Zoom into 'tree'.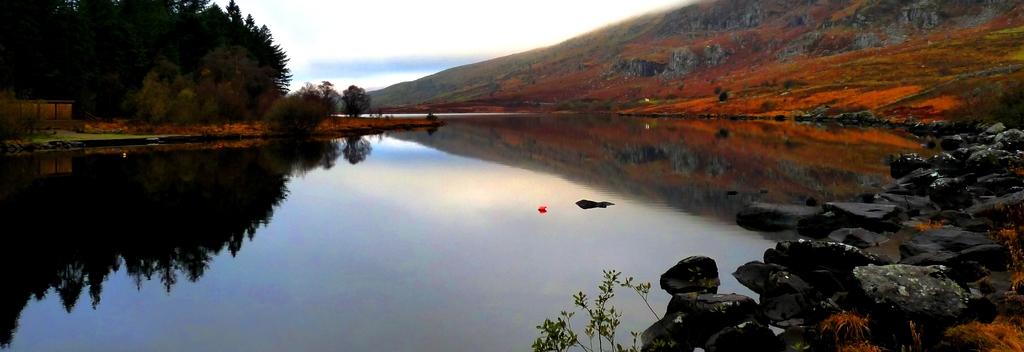
Zoom target: region(0, 0, 287, 128).
